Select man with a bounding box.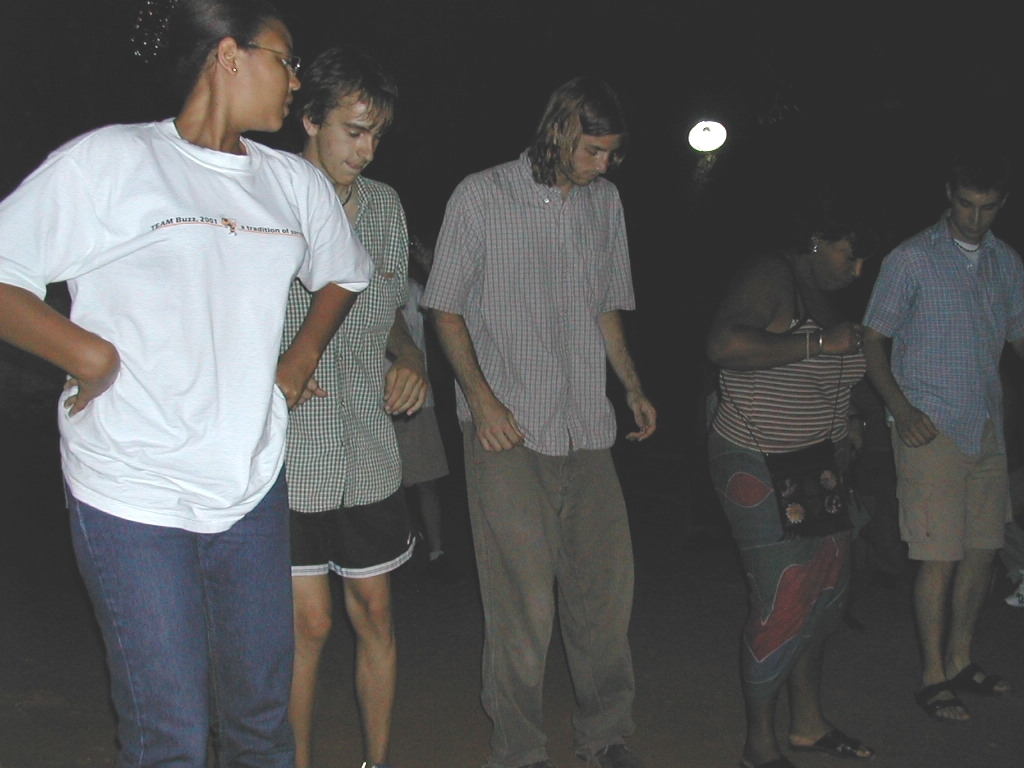
box(859, 154, 1023, 725).
